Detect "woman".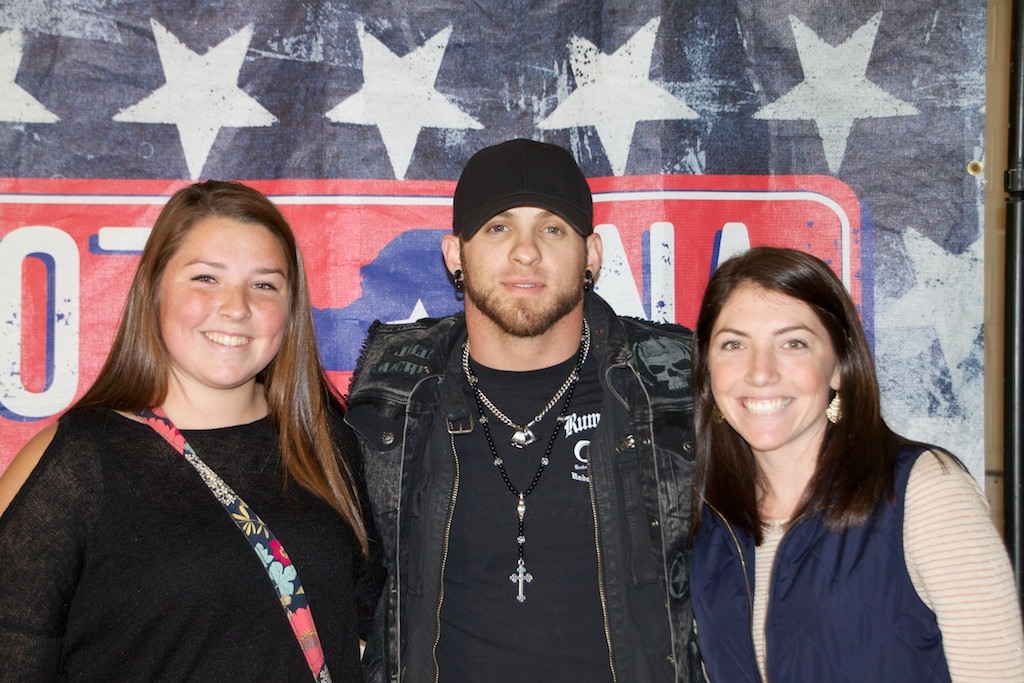
Detected at <region>15, 157, 379, 682</region>.
